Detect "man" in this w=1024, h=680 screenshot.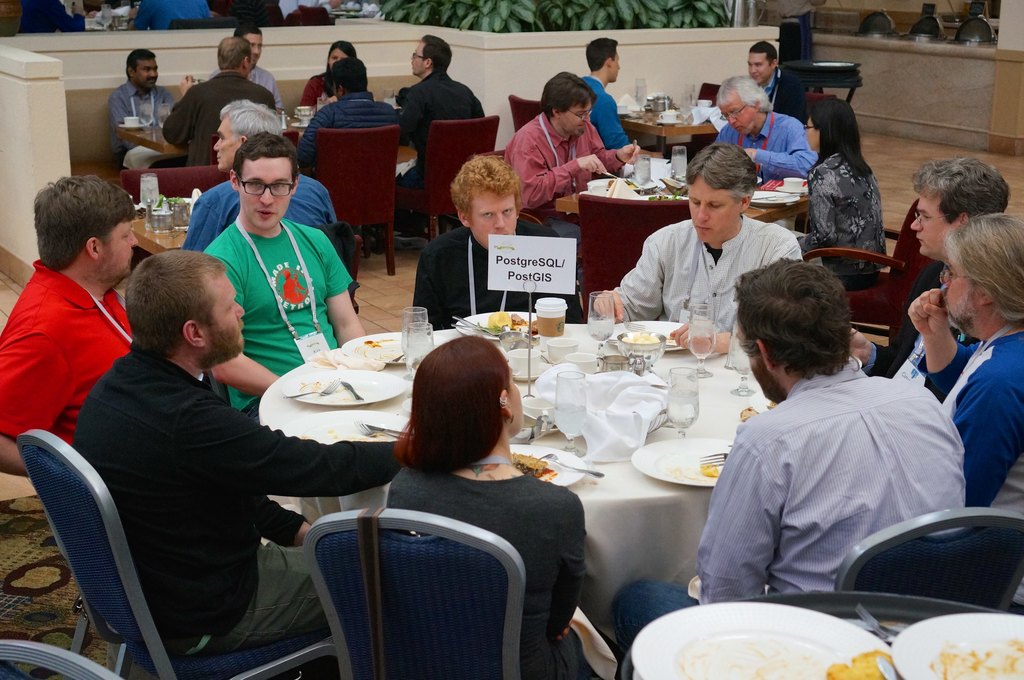
Detection: <bbox>412, 156, 586, 328</bbox>.
